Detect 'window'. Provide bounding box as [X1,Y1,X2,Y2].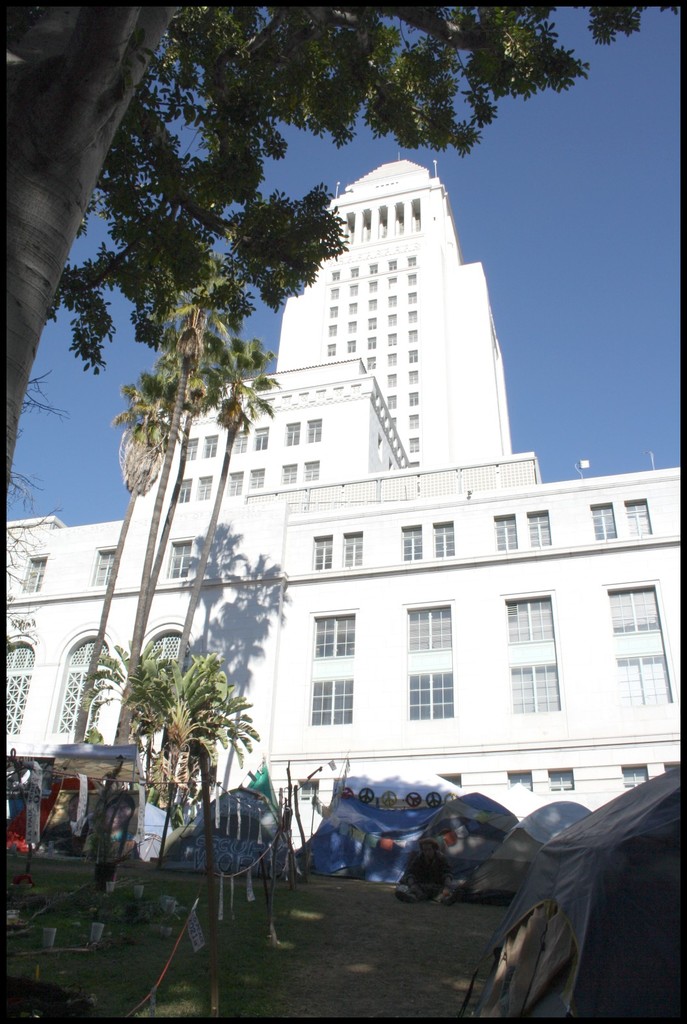
[408,414,420,427].
